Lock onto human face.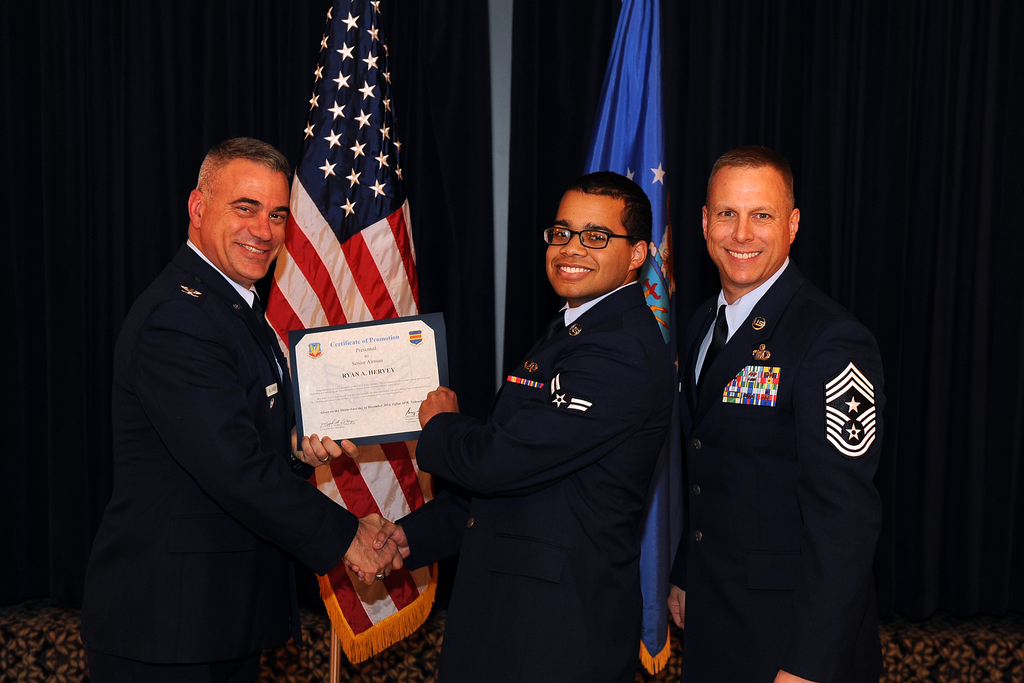
Locked: [left=700, top=163, right=790, bottom=281].
